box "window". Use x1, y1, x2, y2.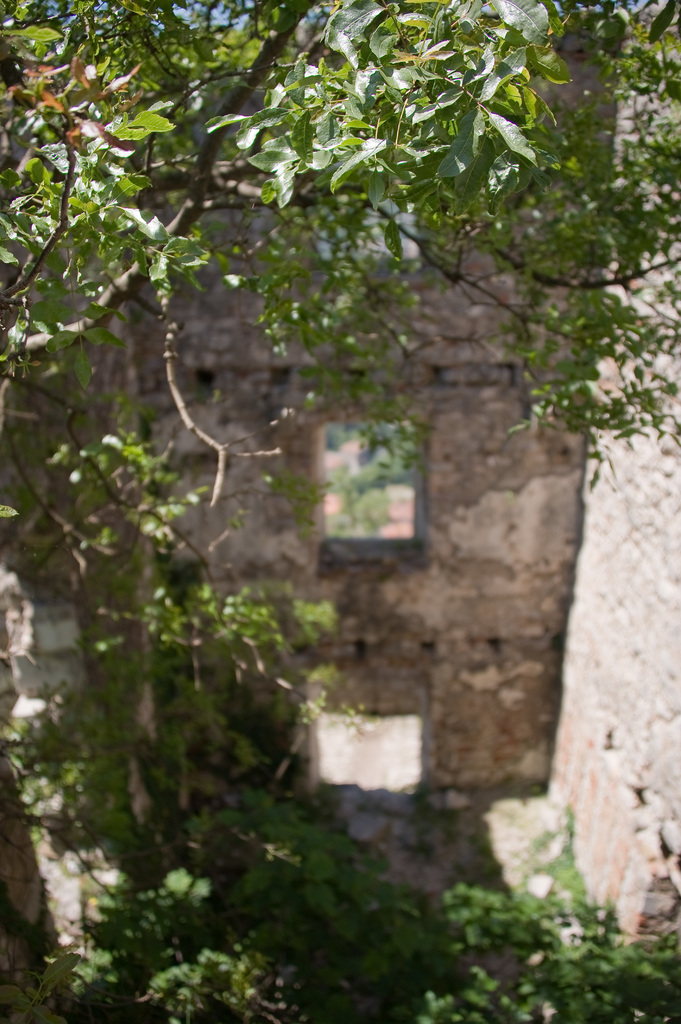
326, 426, 415, 541.
